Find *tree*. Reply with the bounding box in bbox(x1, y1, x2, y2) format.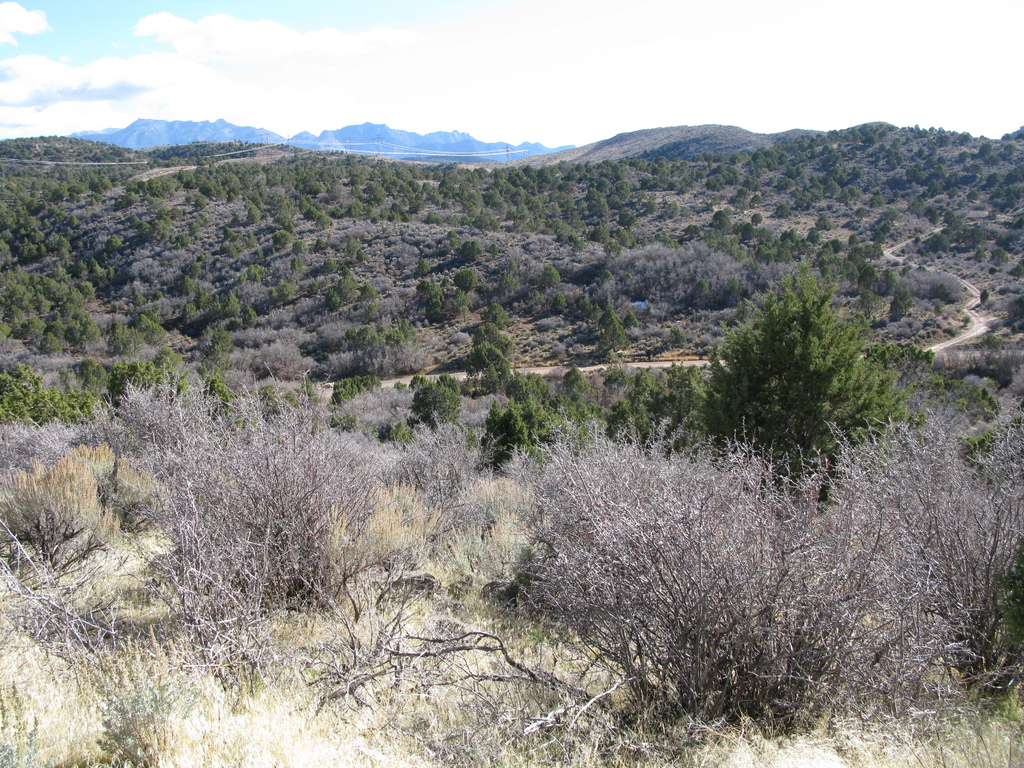
bbox(957, 150, 968, 161).
